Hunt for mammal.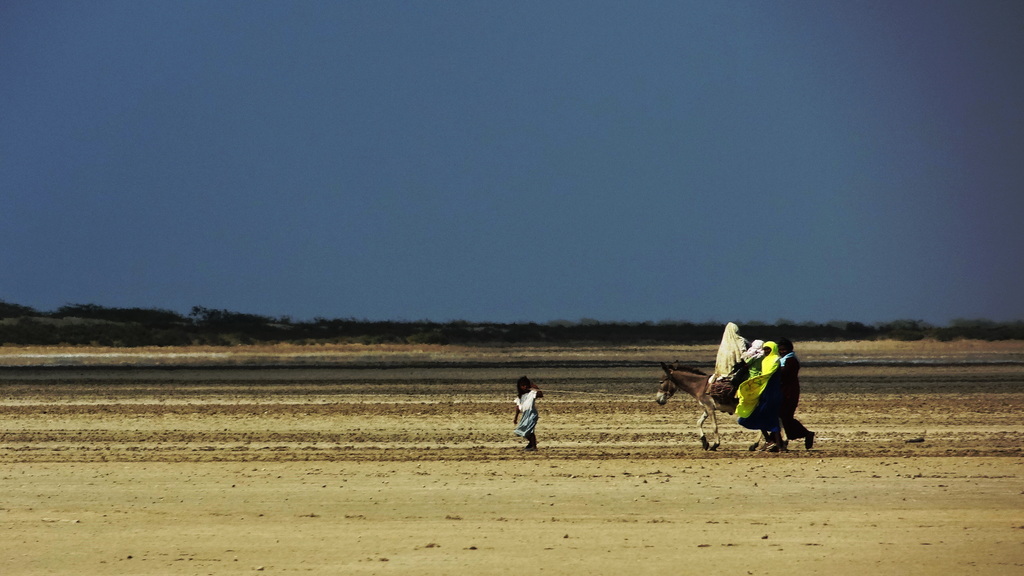
Hunted down at {"left": 732, "top": 342, "right": 782, "bottom": 451}.
